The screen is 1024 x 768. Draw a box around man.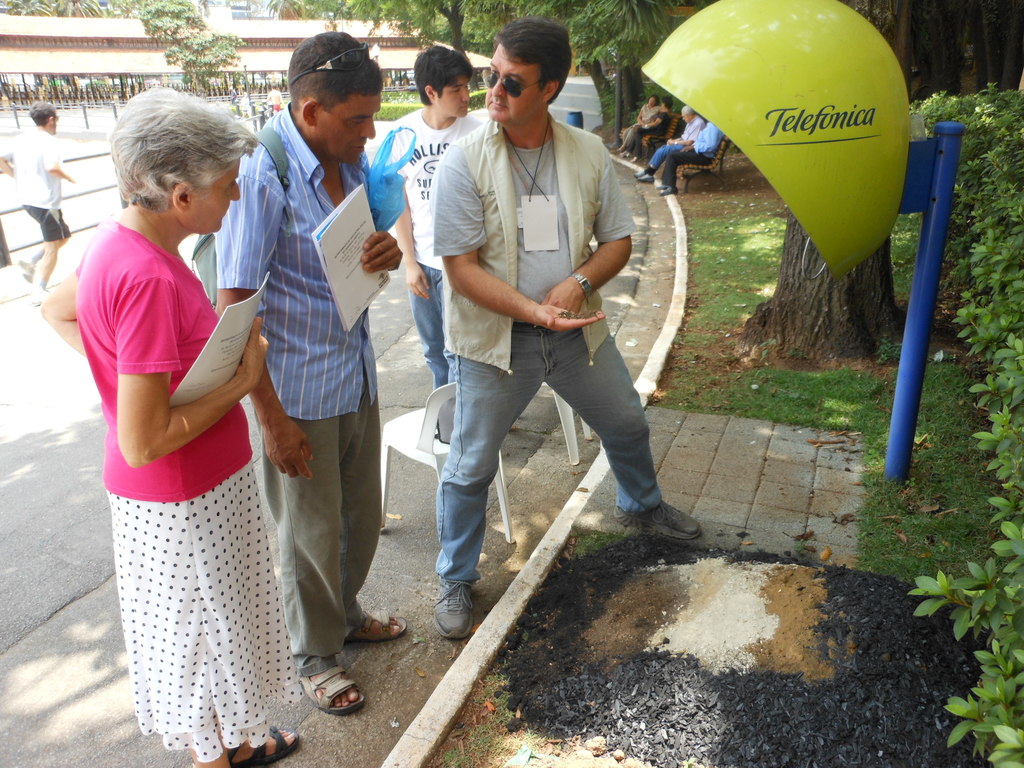
x1=231, y1=85, x2=237, y2=102.
